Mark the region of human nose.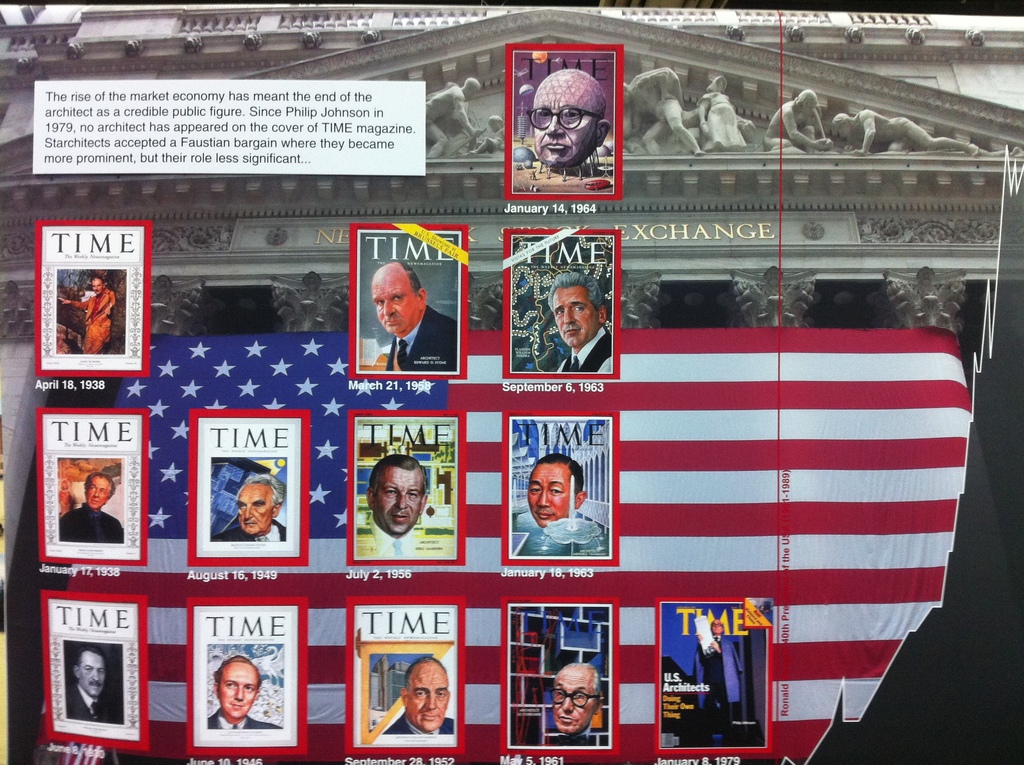
Region: Rect(95, 287, 96, 290).
